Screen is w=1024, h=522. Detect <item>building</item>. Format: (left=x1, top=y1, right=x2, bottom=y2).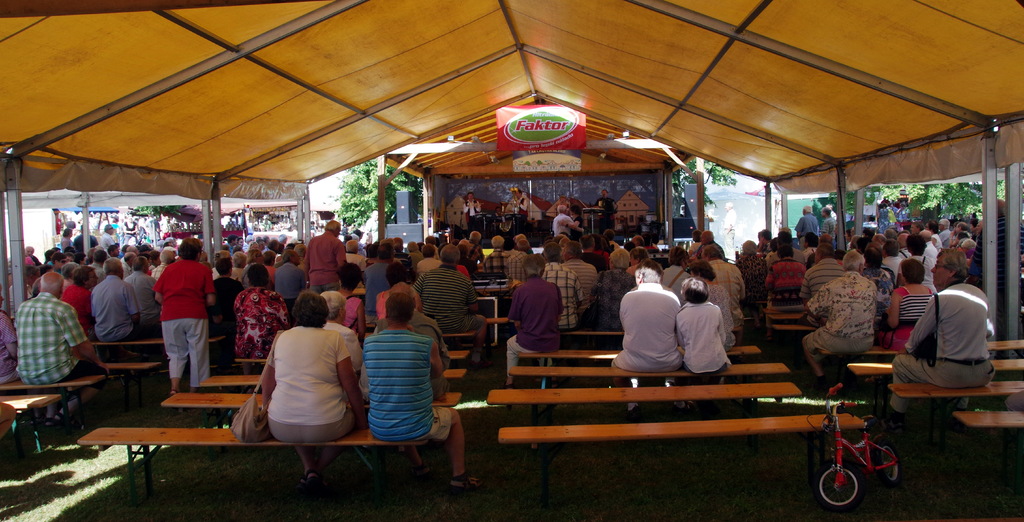
(left=0, top=0, right=1023, bottom=521).
